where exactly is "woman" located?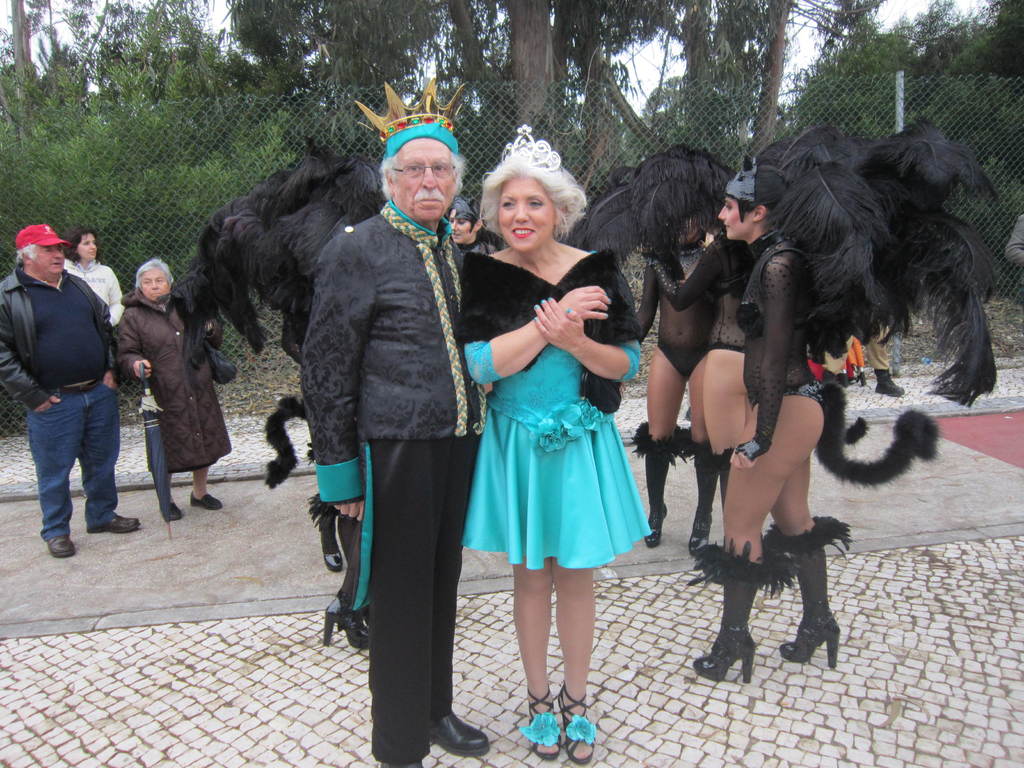
Its bounding box is detection(60, 225, 123, 331).
